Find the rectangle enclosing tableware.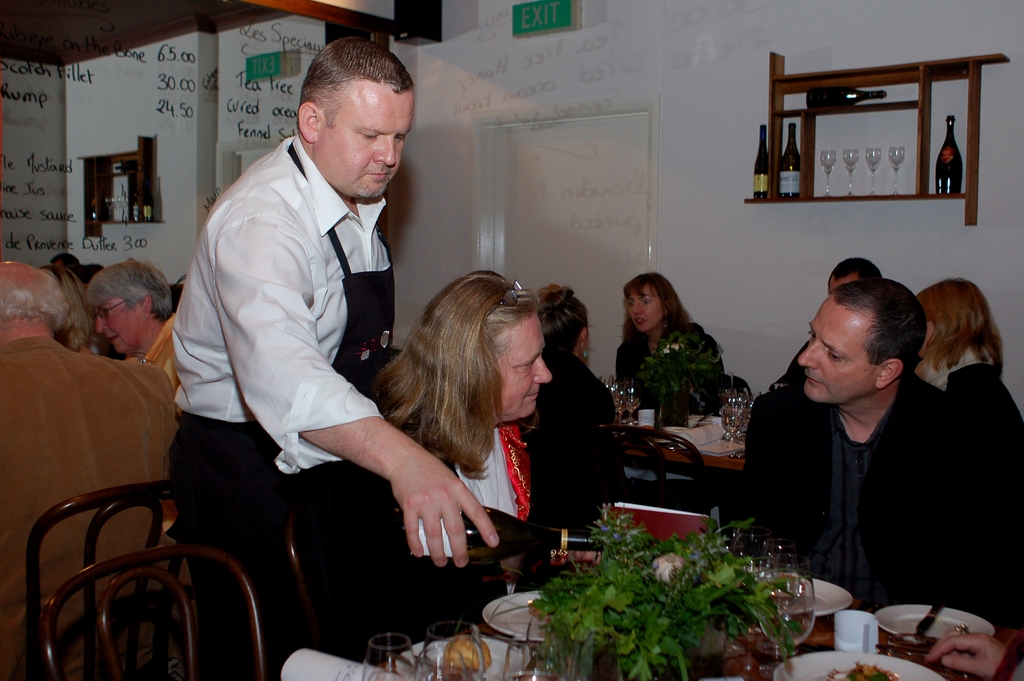
480:589:548:644.
